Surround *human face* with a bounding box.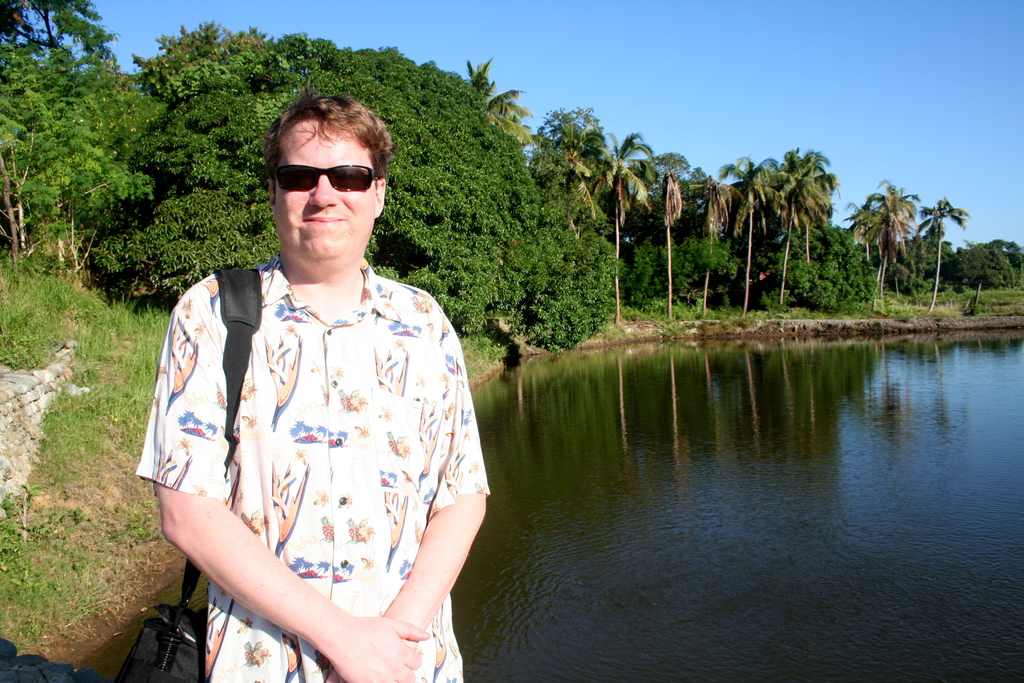
region(275, 122, 376, 272).
